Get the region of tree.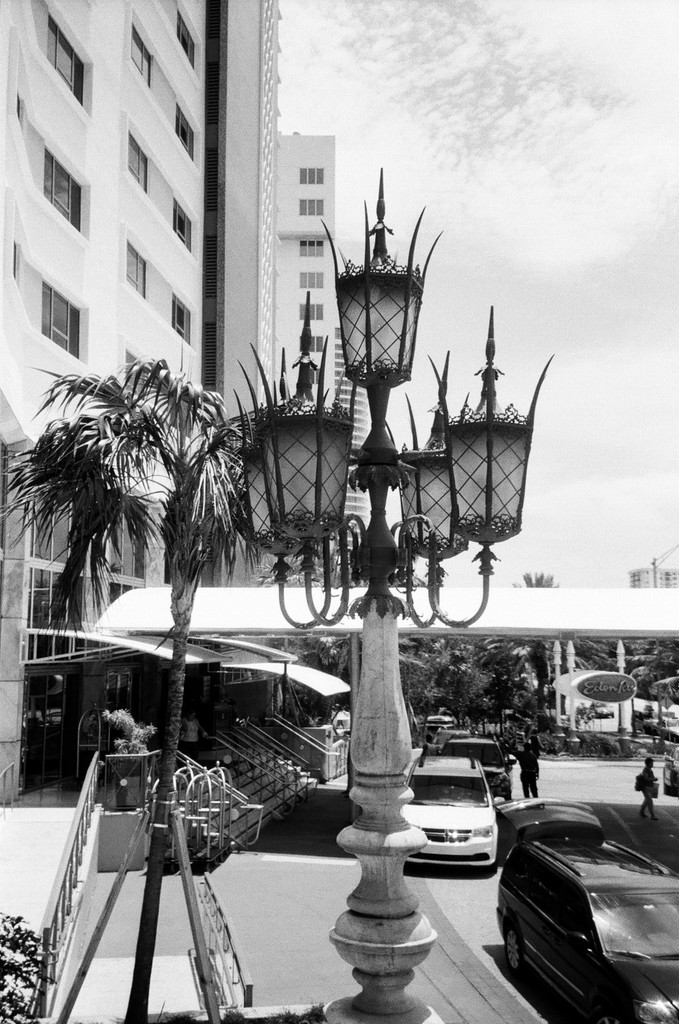
Rect(0, 354, 278, 1021).
